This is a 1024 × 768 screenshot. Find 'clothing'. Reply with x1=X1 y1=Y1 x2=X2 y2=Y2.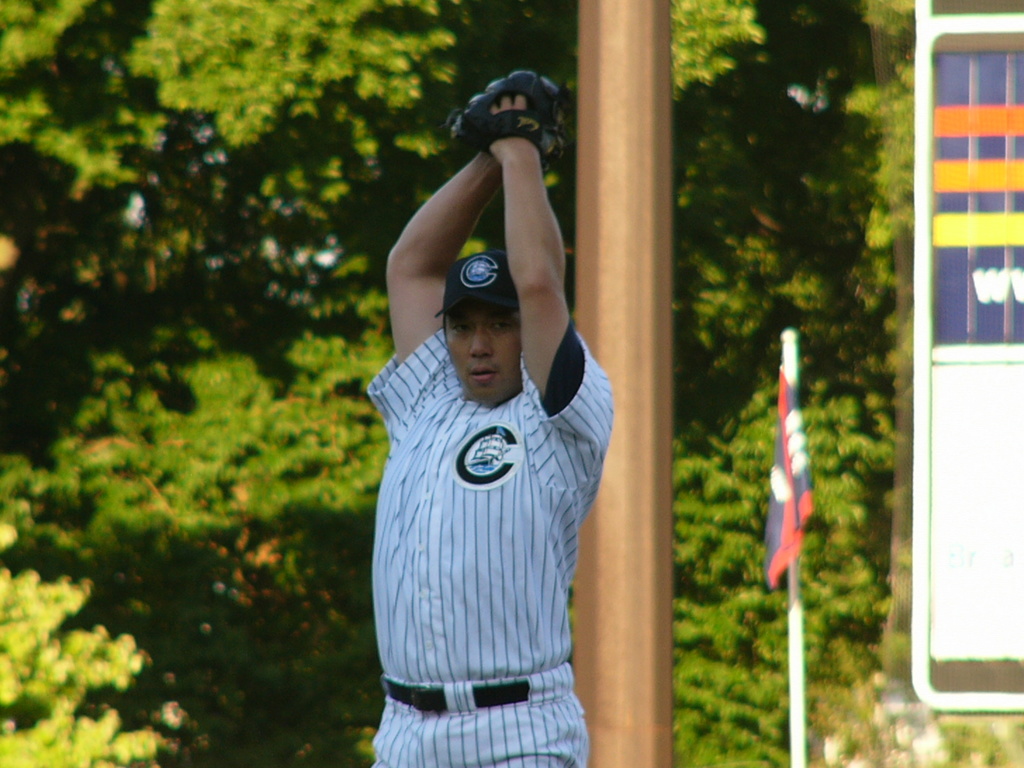
x1=355 y1=328 x2=620 y2=767.
